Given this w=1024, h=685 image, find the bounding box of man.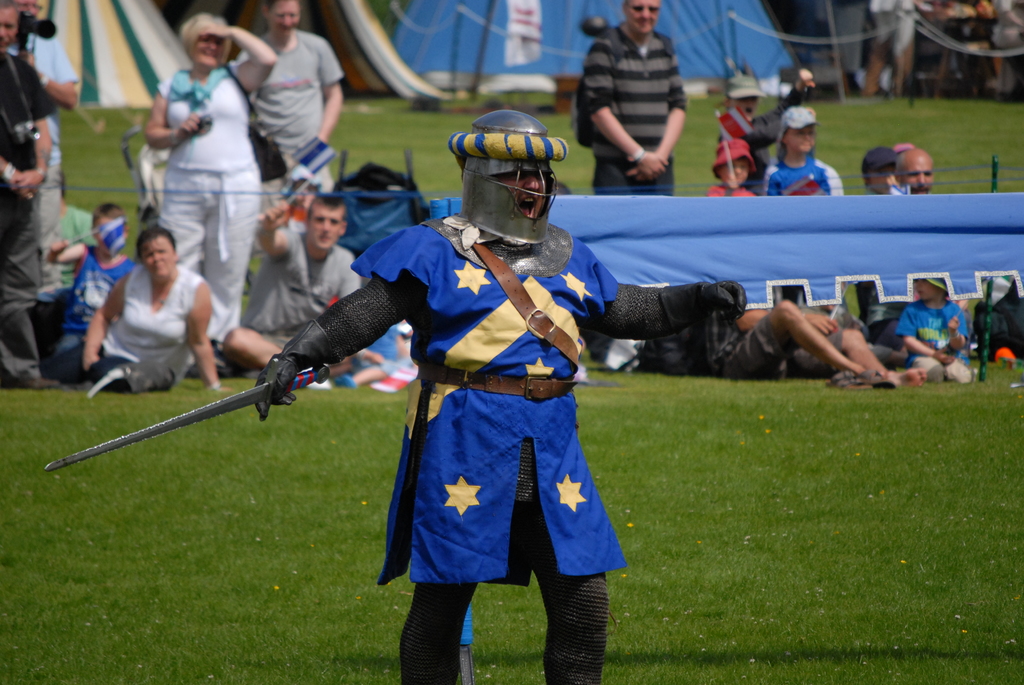
<region>0, 0, 82, 287</region>.
